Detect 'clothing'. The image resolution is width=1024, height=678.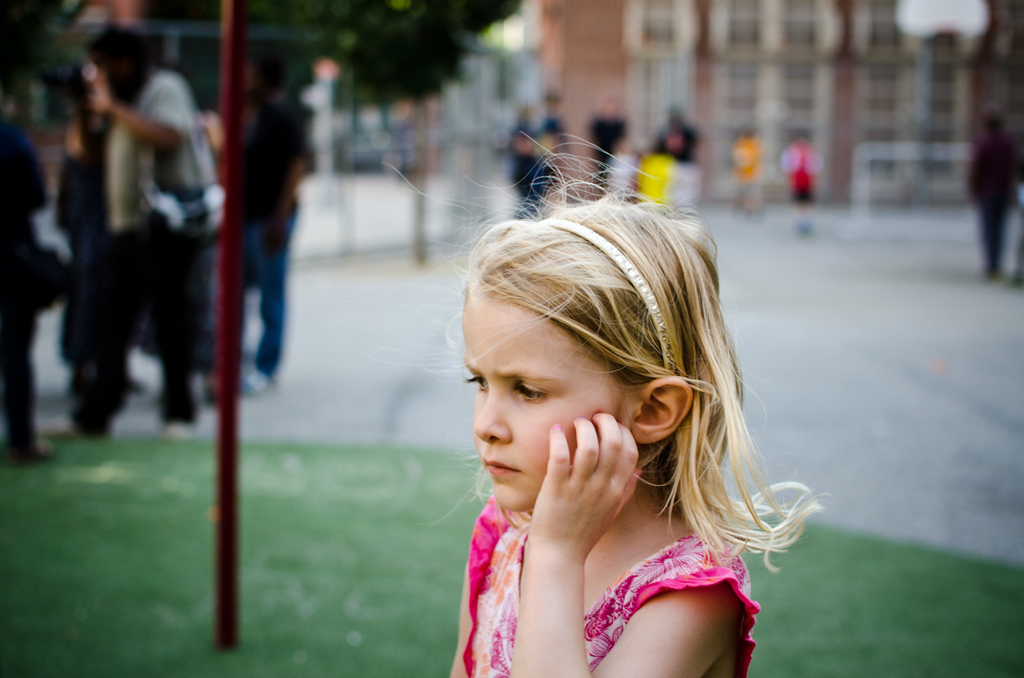
box=[602, 154, 631, 195].
